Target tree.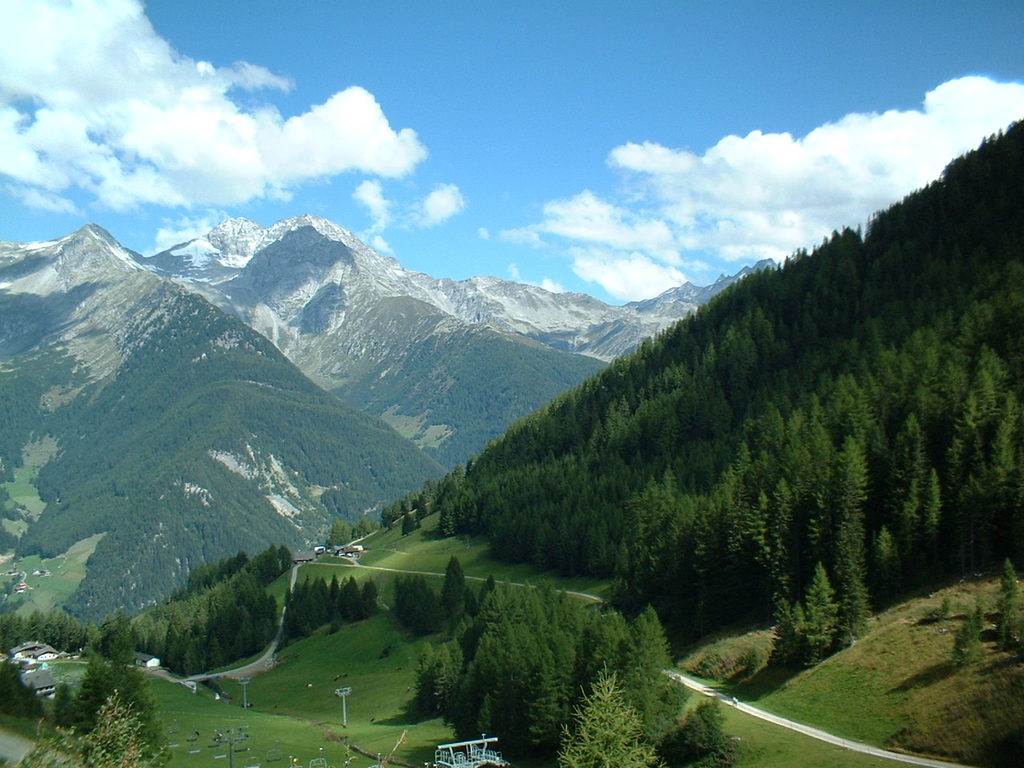
Target region: (x1=381, y1=505, x2=398, y2=528).
